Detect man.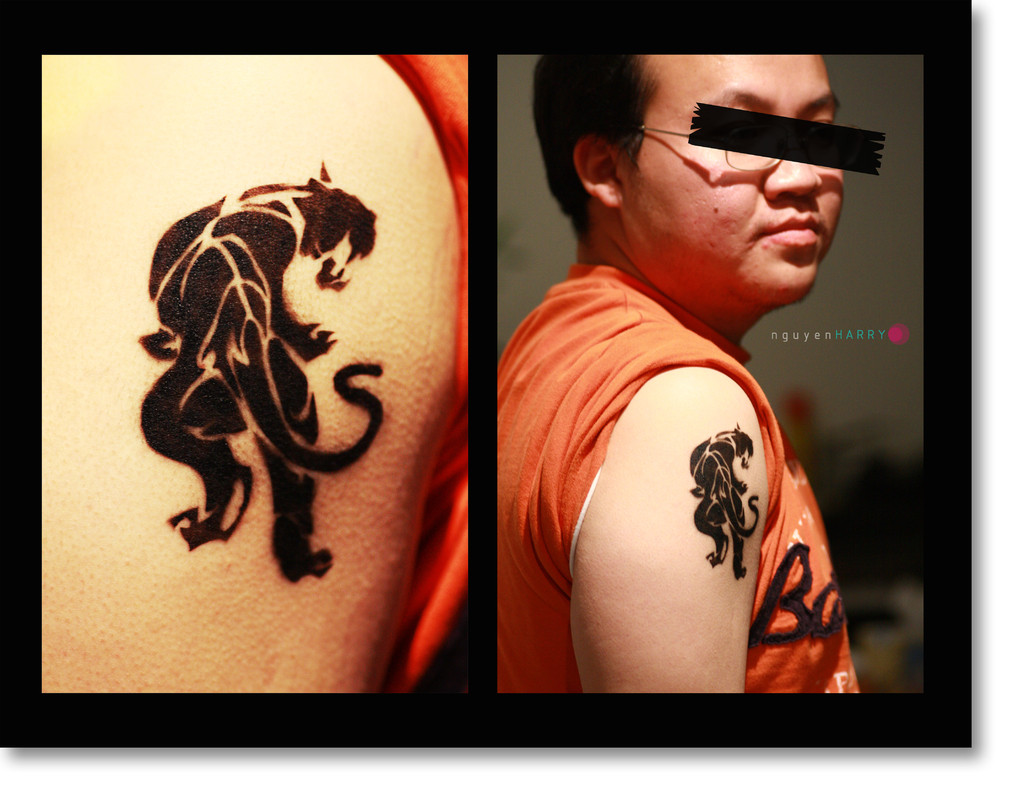
Detected at <region>473, 74, 914, 695</region>.
